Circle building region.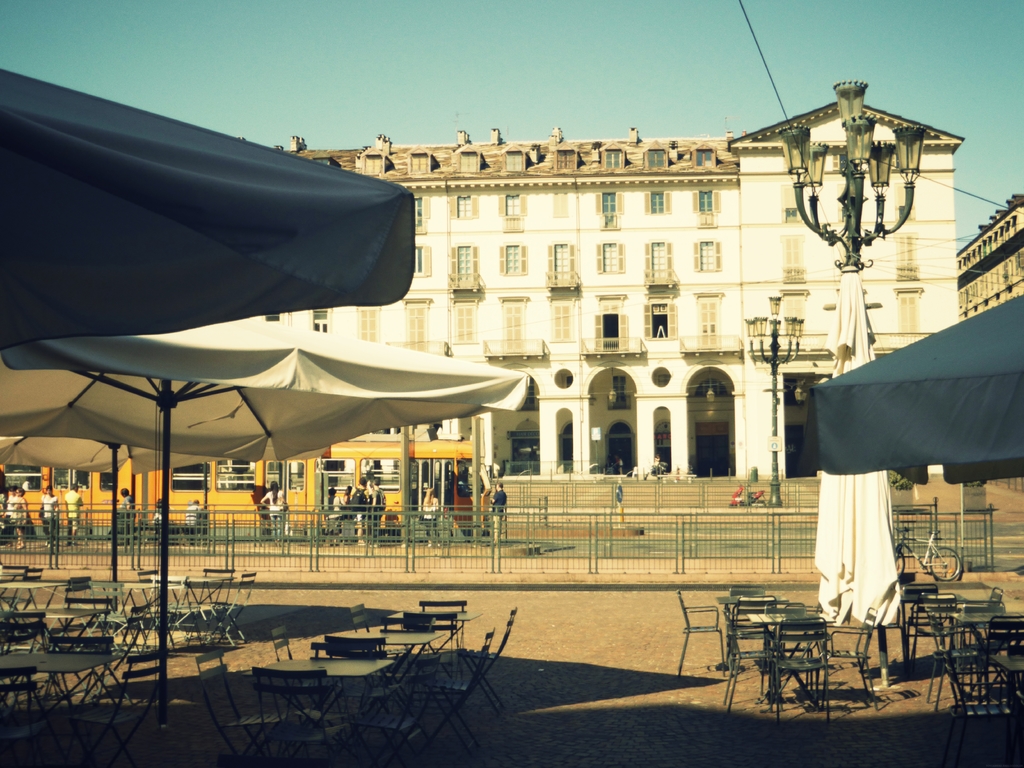
Region: region(278, 80, 972, 486).
